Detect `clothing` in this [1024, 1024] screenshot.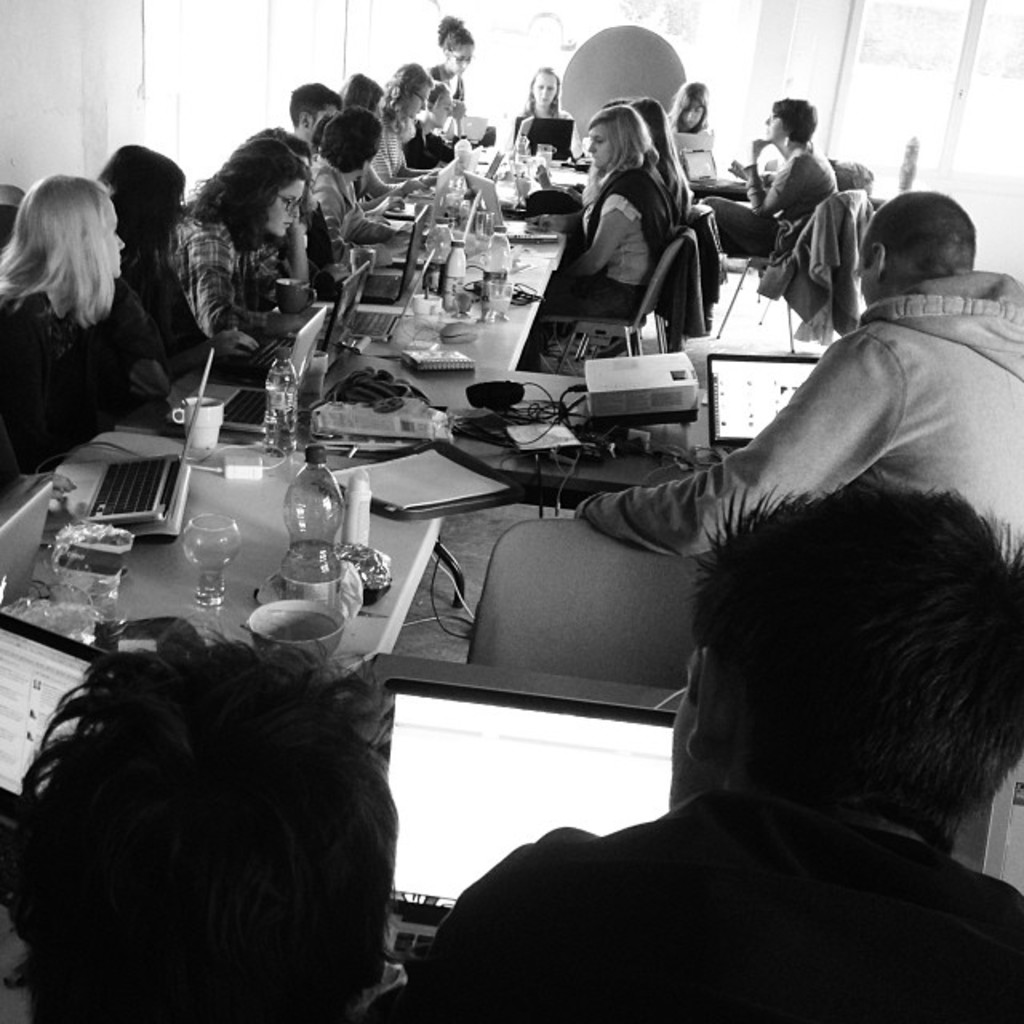
Detection: (x1=701, y1=146, x2=838, y2=253).
